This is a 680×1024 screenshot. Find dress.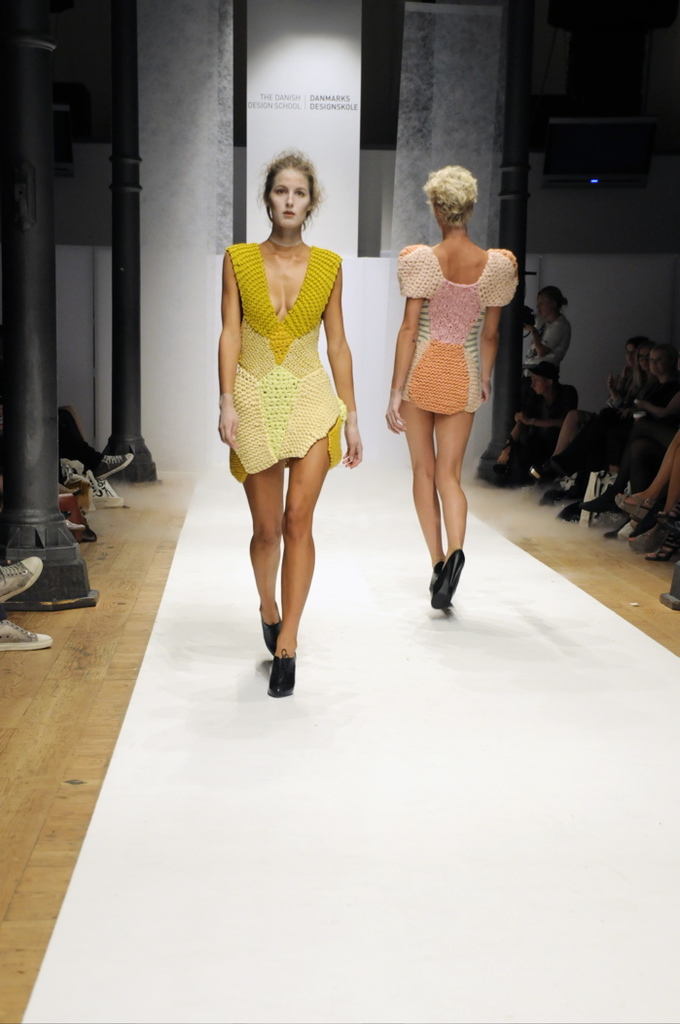
Bounding box: [400, 242, 519, 423].
